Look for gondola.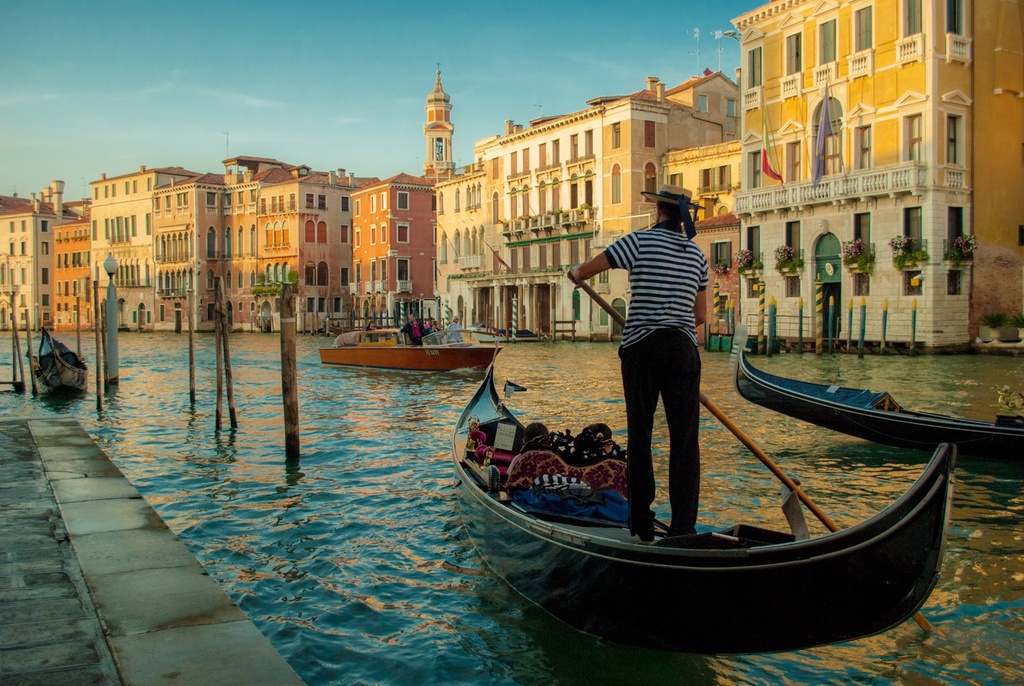
Found: BBox(33, 314, 91, 396).
